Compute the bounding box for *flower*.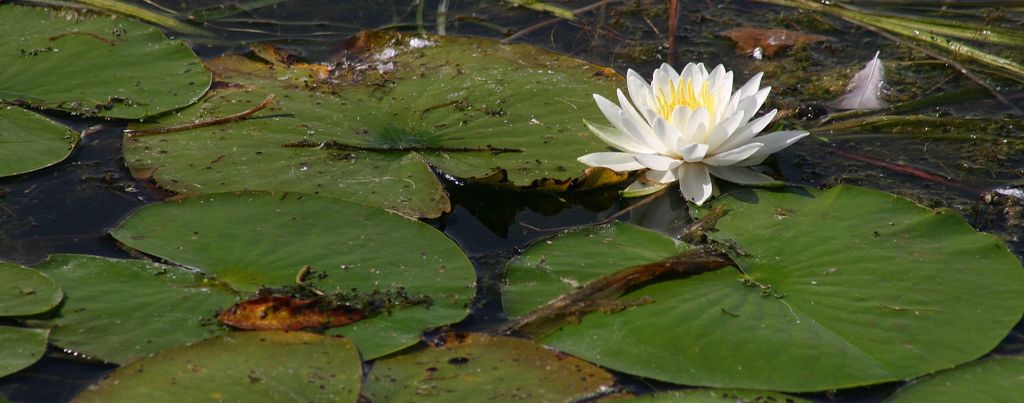
locate(582, 49, 808, 215).
